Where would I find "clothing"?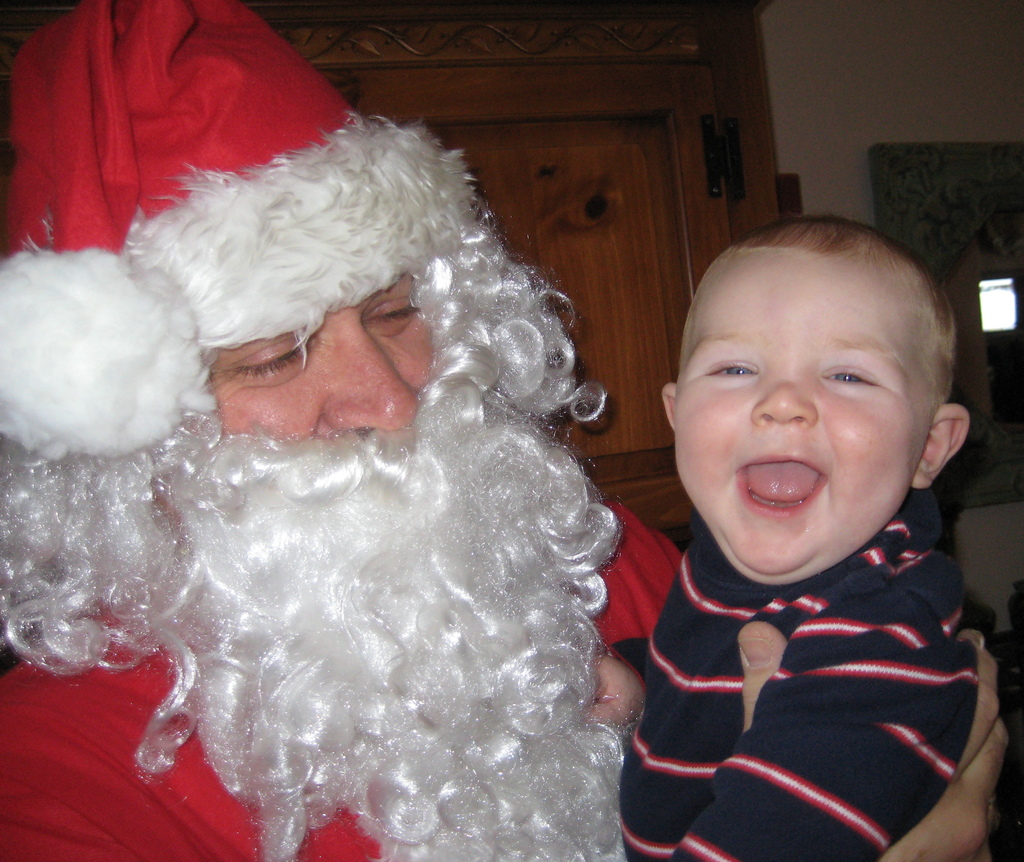
At l=600, t=479, r=982, b=861.
